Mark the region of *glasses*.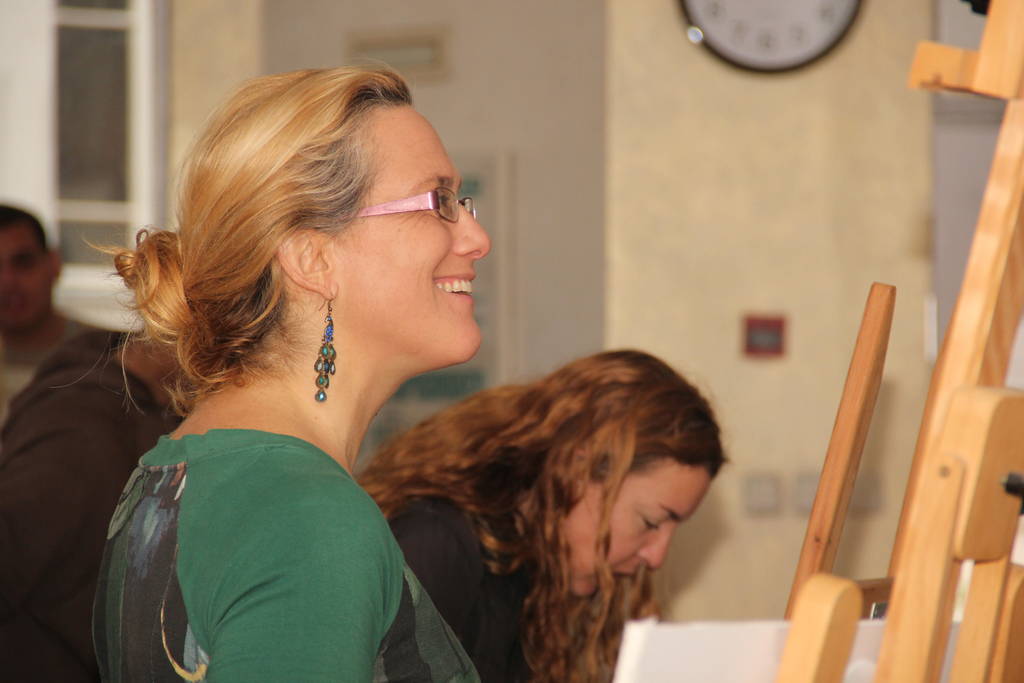
Region: <region>351, 175, 481, 229</region>.
